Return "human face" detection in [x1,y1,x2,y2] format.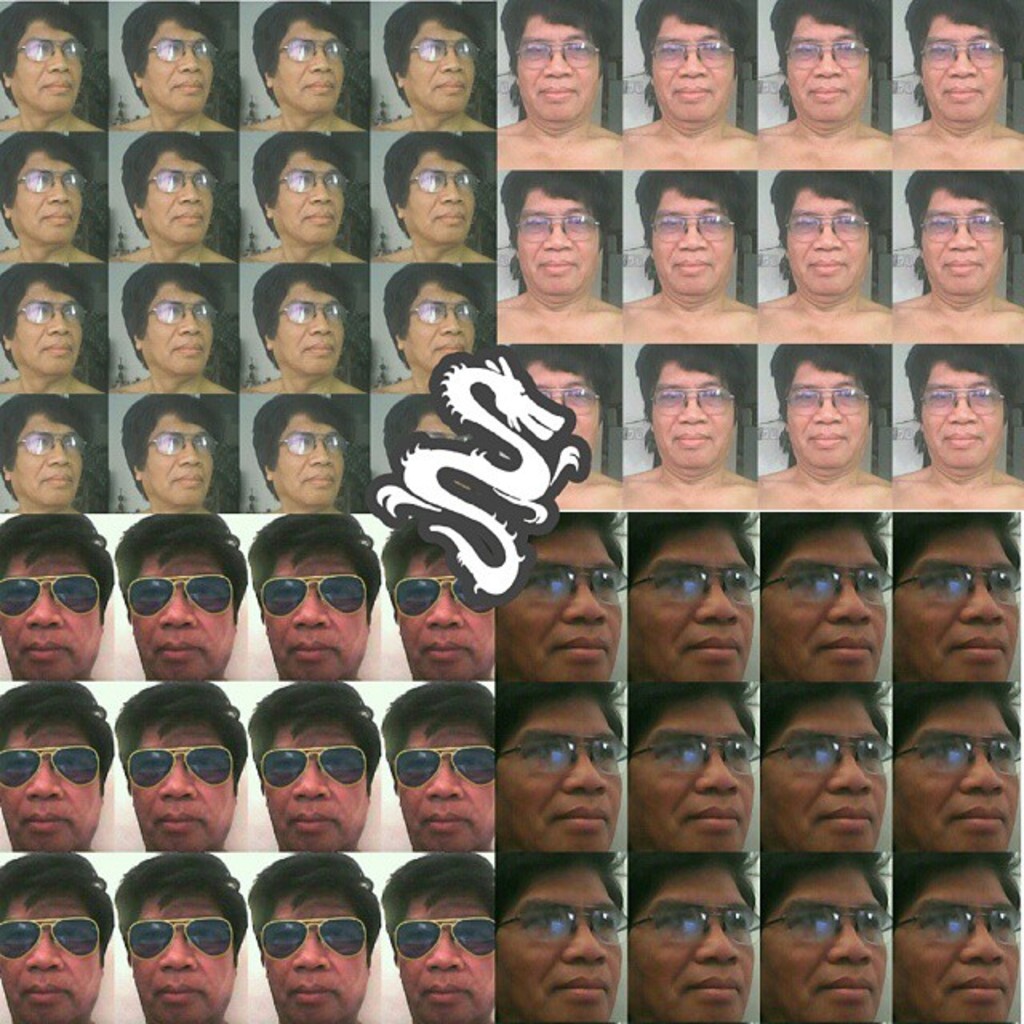
[917,189,1003,302].
